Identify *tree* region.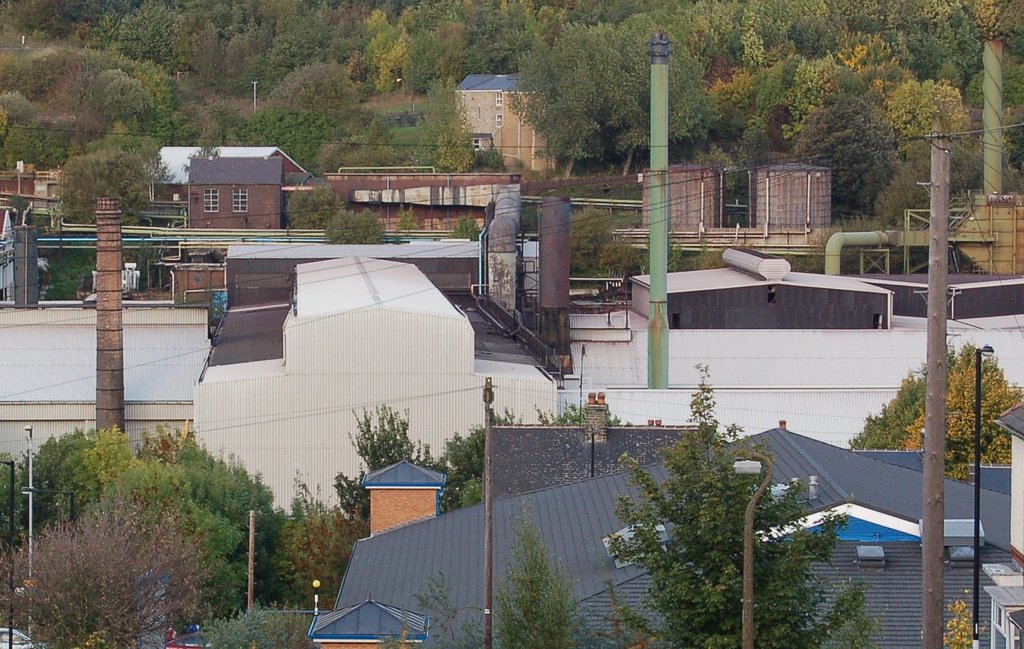
Region: 942,595,989,648.
